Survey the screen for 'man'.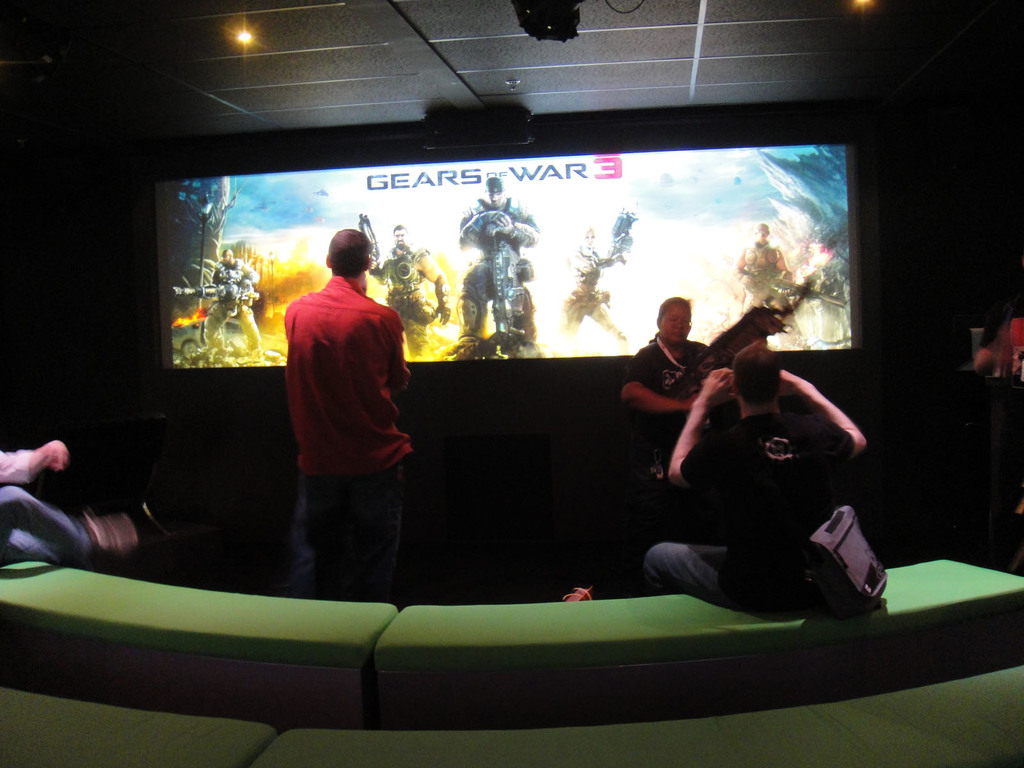
Survey found: box(636, 349, 875, 610).
